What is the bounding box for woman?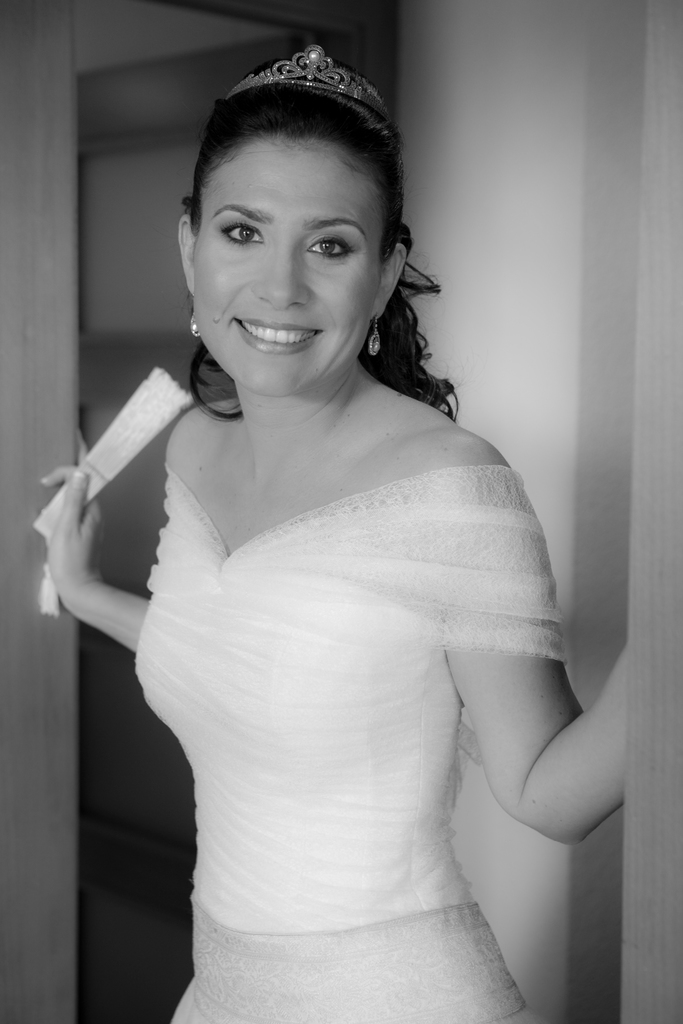
box(30, 42, 629, 1020).
